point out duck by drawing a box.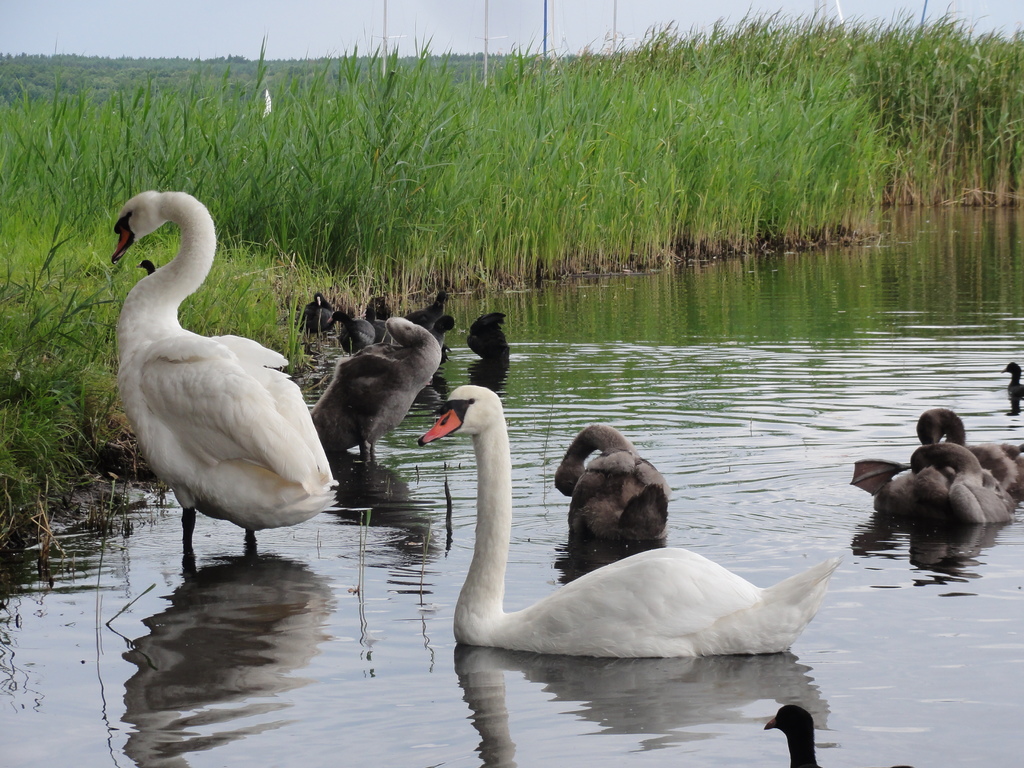
left=557, top=424, right=675, bottom=566.
